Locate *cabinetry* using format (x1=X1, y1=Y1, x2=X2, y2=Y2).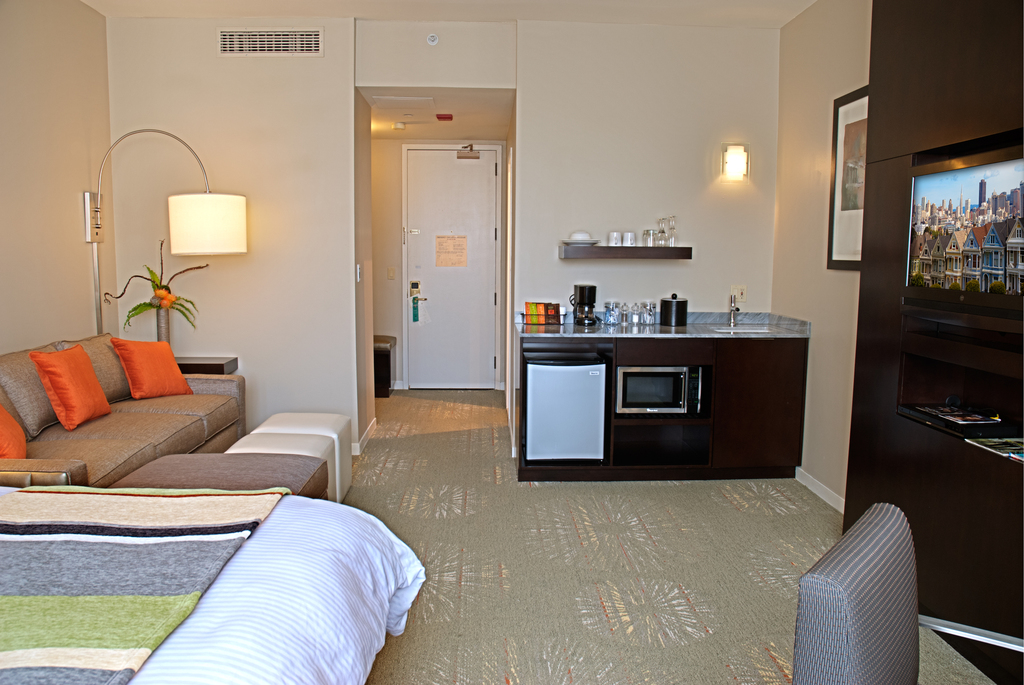
(x1=623, y1=337, x2=810, y2=476).
